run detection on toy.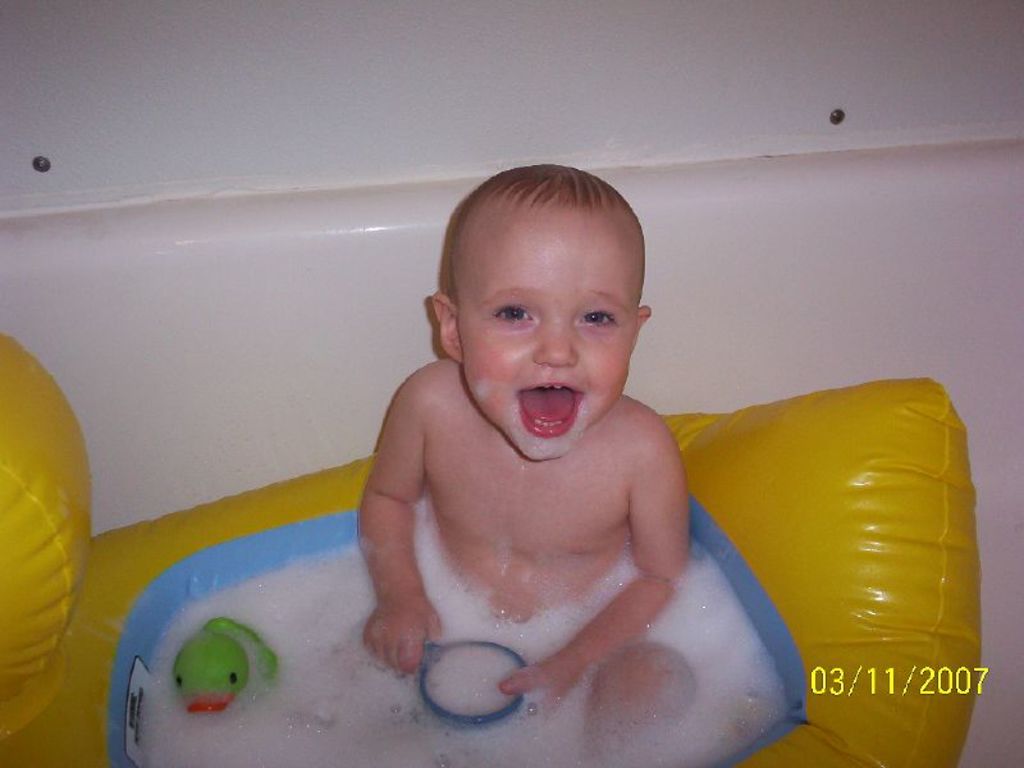
Result: 170, 616, 279, 717.
